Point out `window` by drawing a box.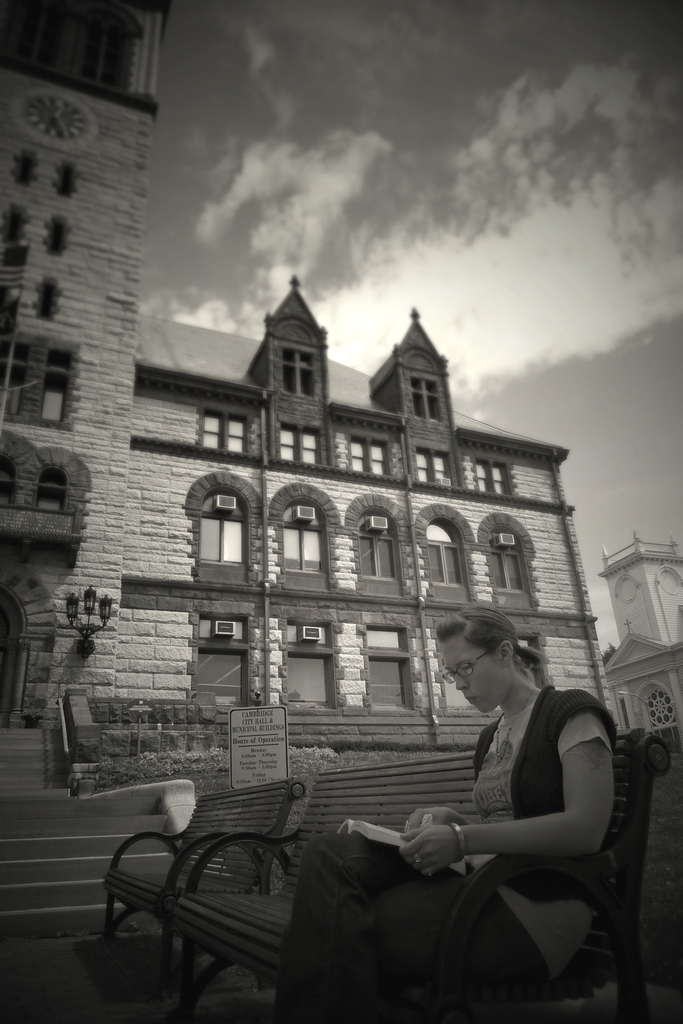
box=[414, 445, 456, 485].
